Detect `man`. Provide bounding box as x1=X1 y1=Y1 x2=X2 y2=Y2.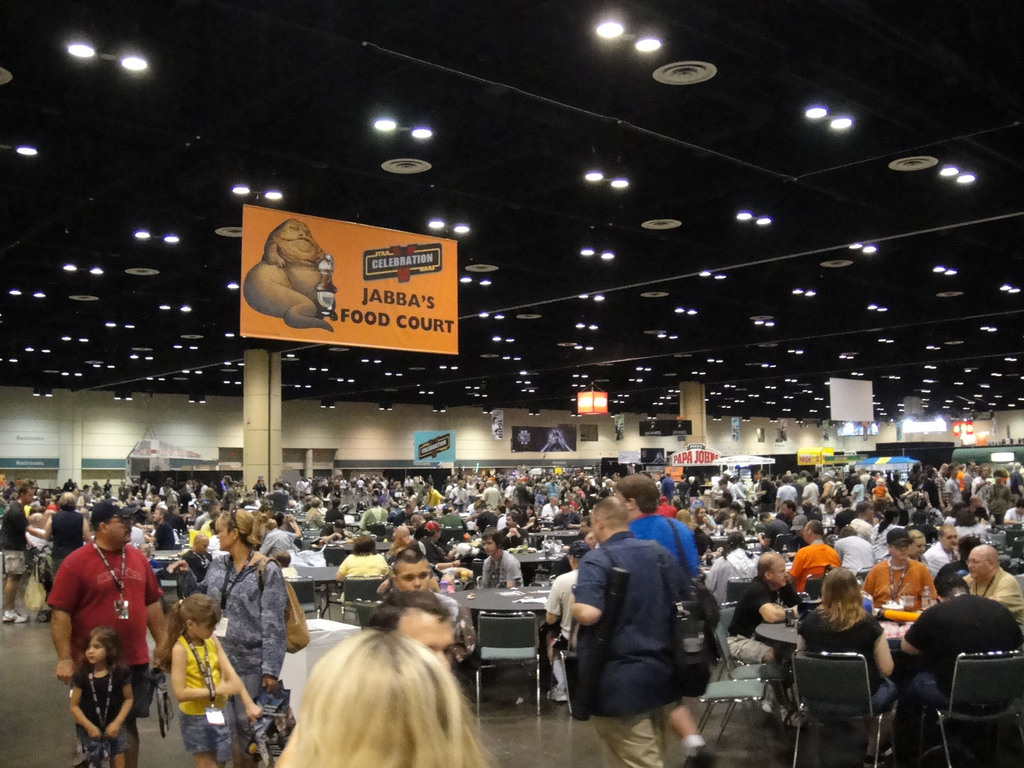
x1=390 y1=552 x2=465 y2=629.
